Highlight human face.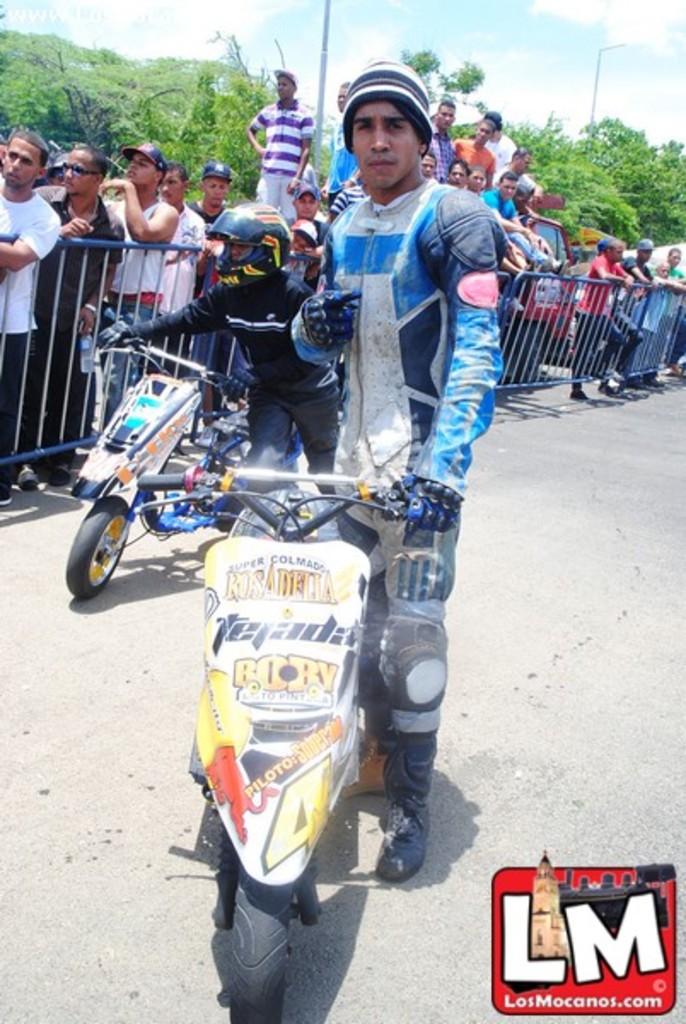
Highlighted region: (left=0, top=137, right=43, bottom=186).
